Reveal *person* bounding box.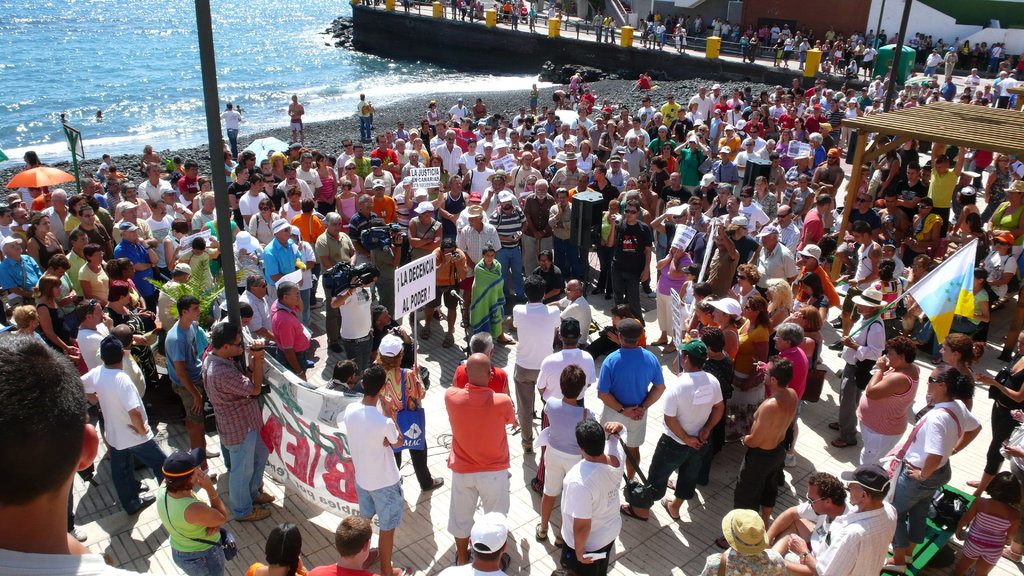
Revealed: 700,508,814,575.
